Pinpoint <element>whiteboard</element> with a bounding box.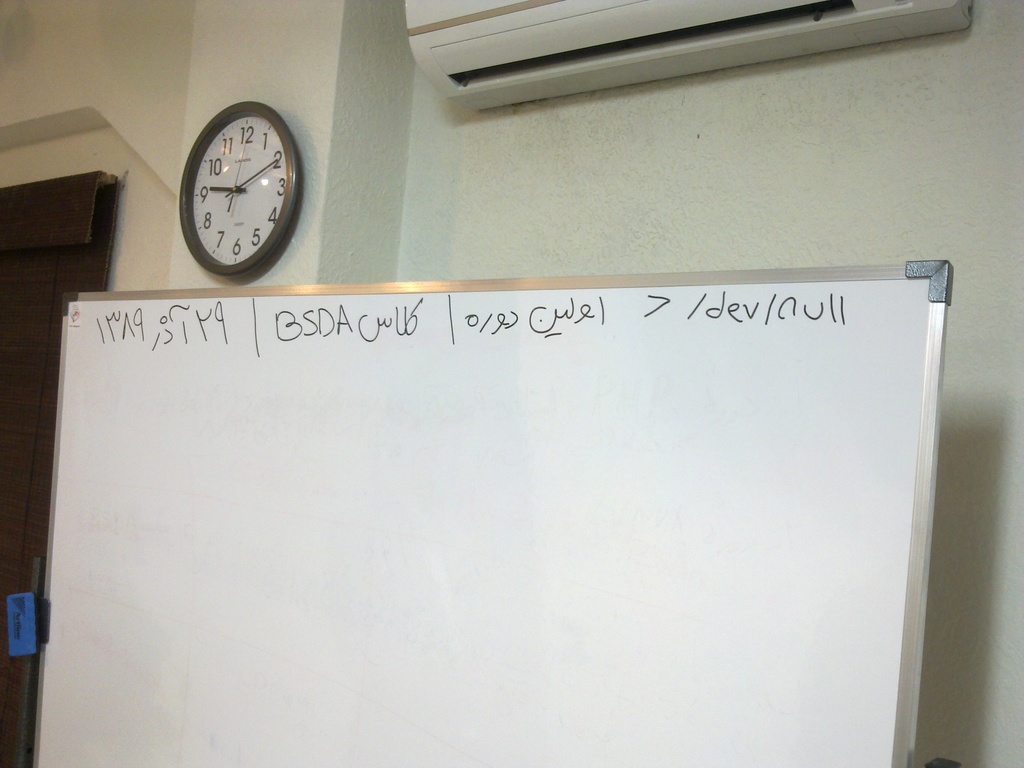
x1=20, y1=254, x2=951, y2=767.
